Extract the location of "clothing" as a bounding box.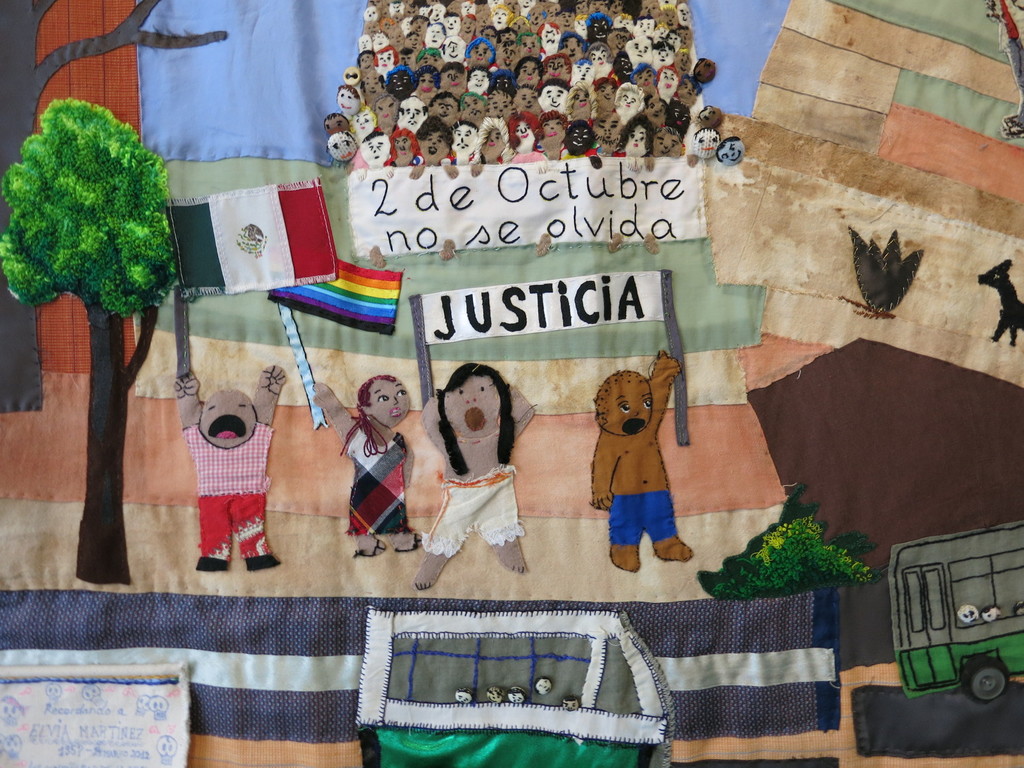
[417, 463, 523, 553].
